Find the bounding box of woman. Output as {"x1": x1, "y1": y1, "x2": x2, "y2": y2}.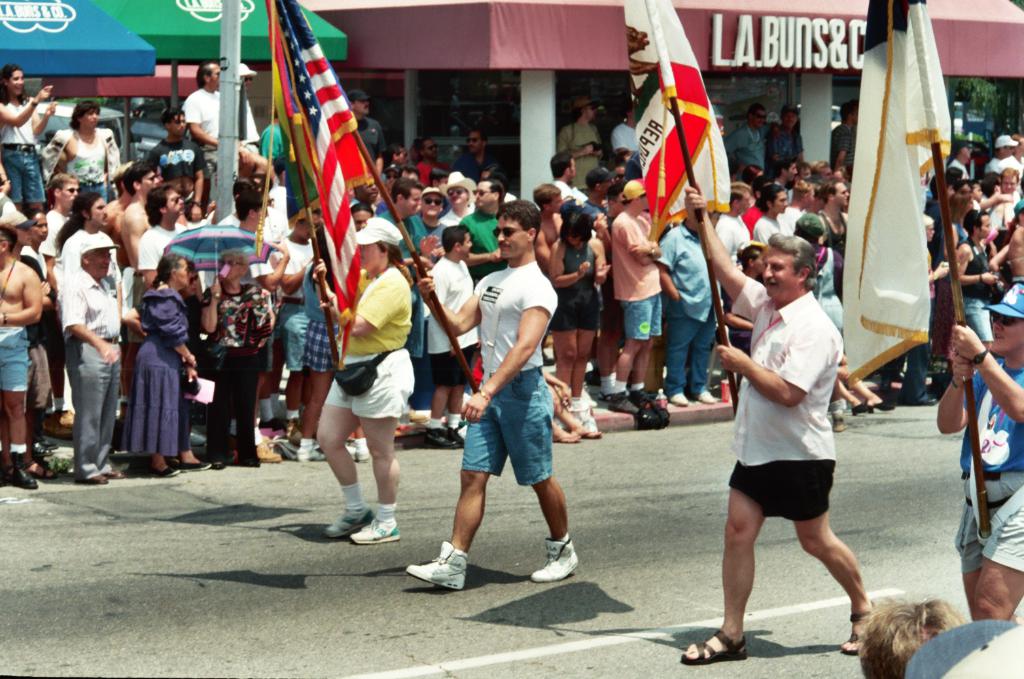
{"x1": 953, "y1": 211, "x2": 1004, "y2": 342}.
